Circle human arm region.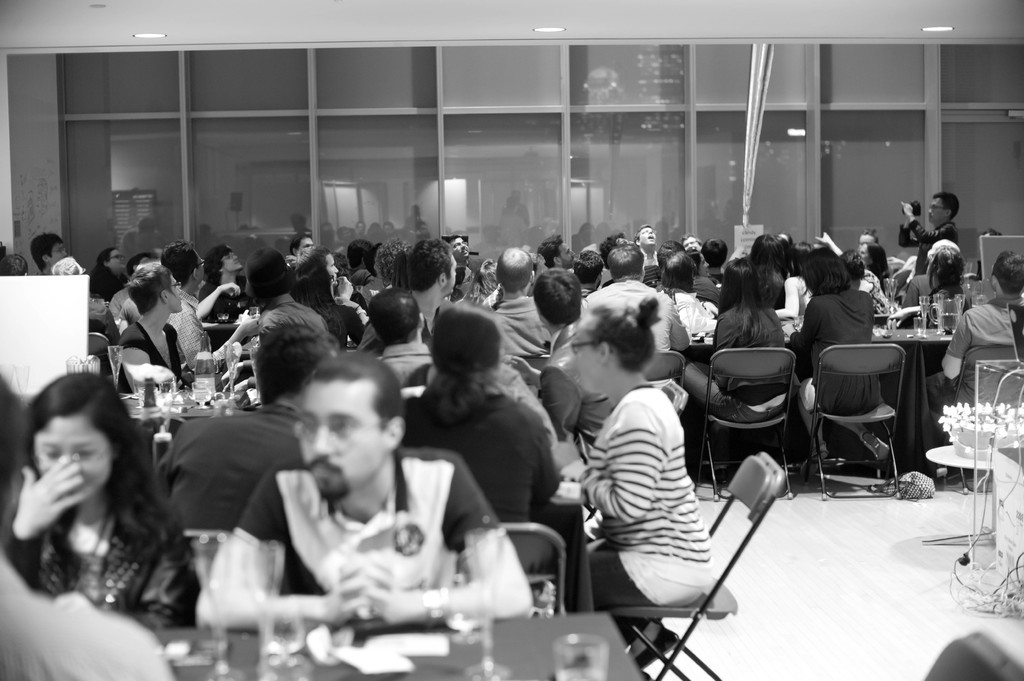
Region: (x1=899, y1=200, x2=947, y2=248).
